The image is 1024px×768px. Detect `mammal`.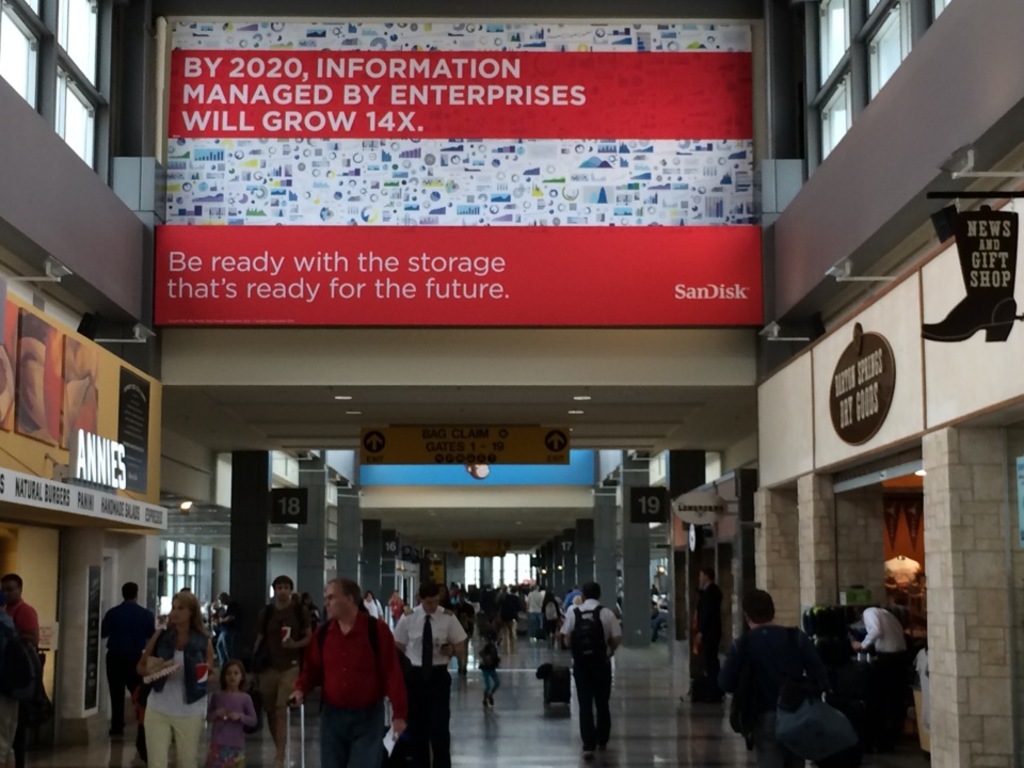
Detection: (99,586,160,732).
